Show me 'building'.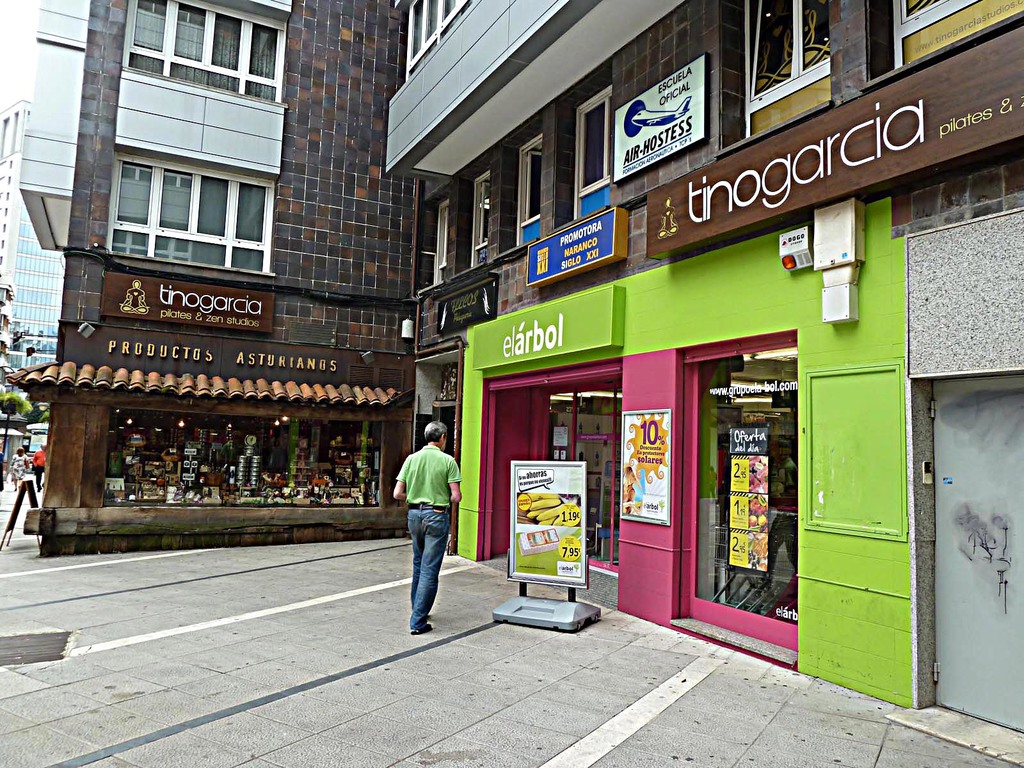
'building' is here: bbox=(1, 0, 1023, 735).
